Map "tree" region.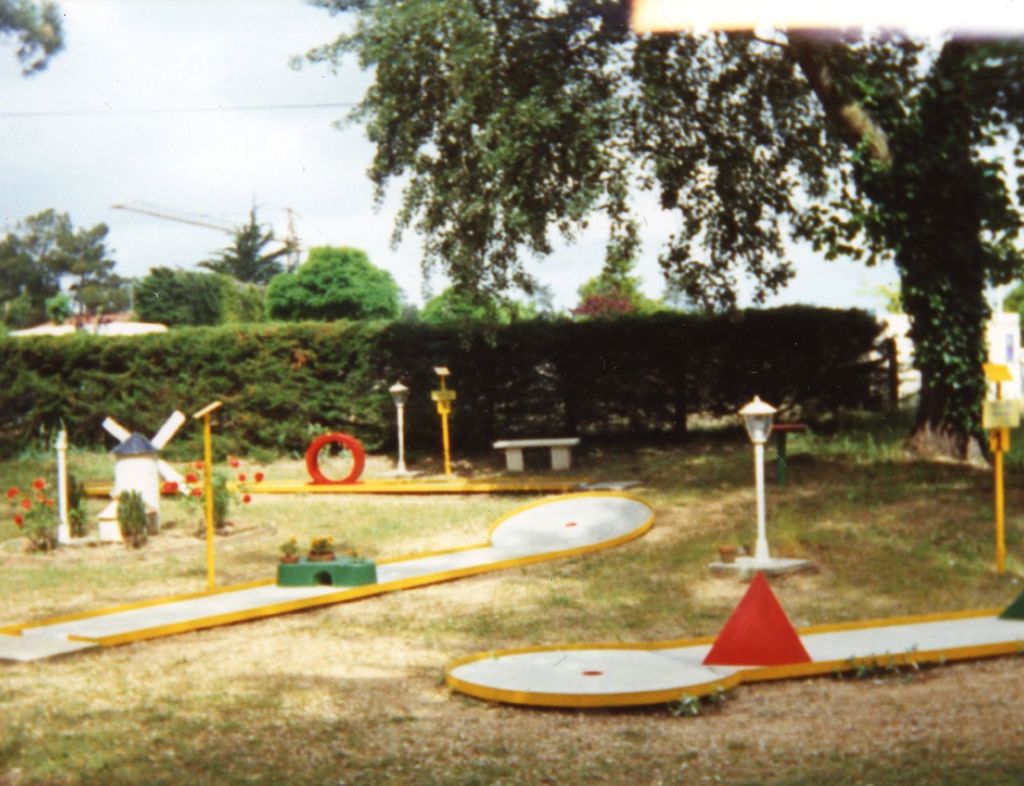
Mapped to 570, 229, 666, 319.
